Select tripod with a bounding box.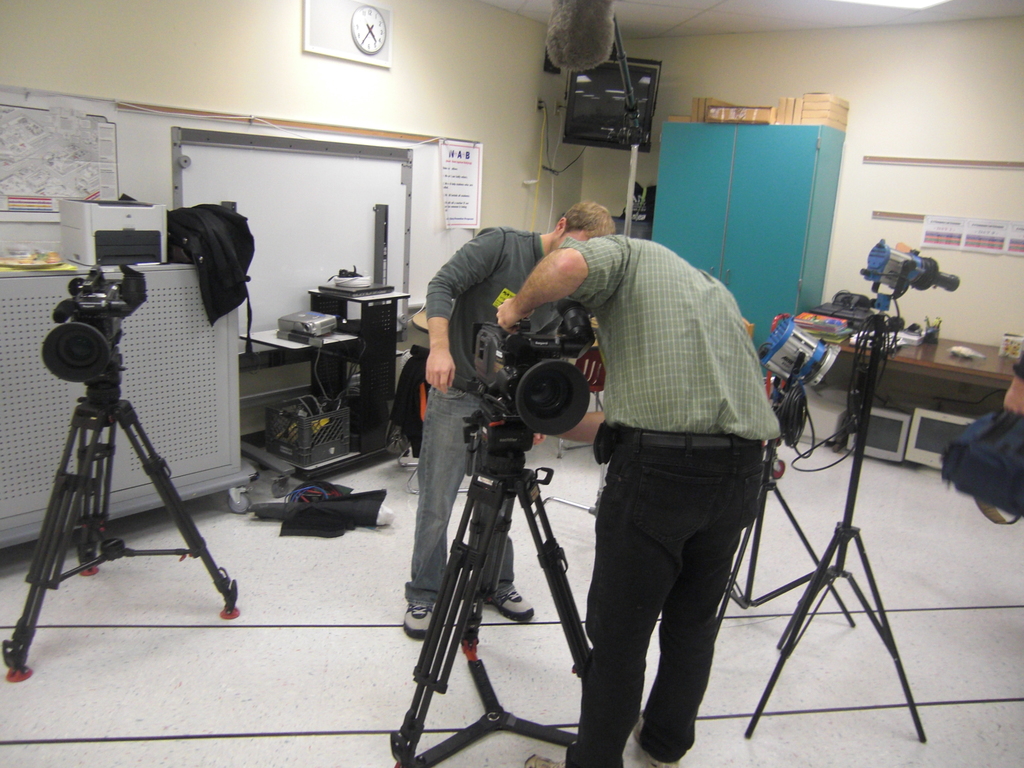
[714, 384, 858, 638].
